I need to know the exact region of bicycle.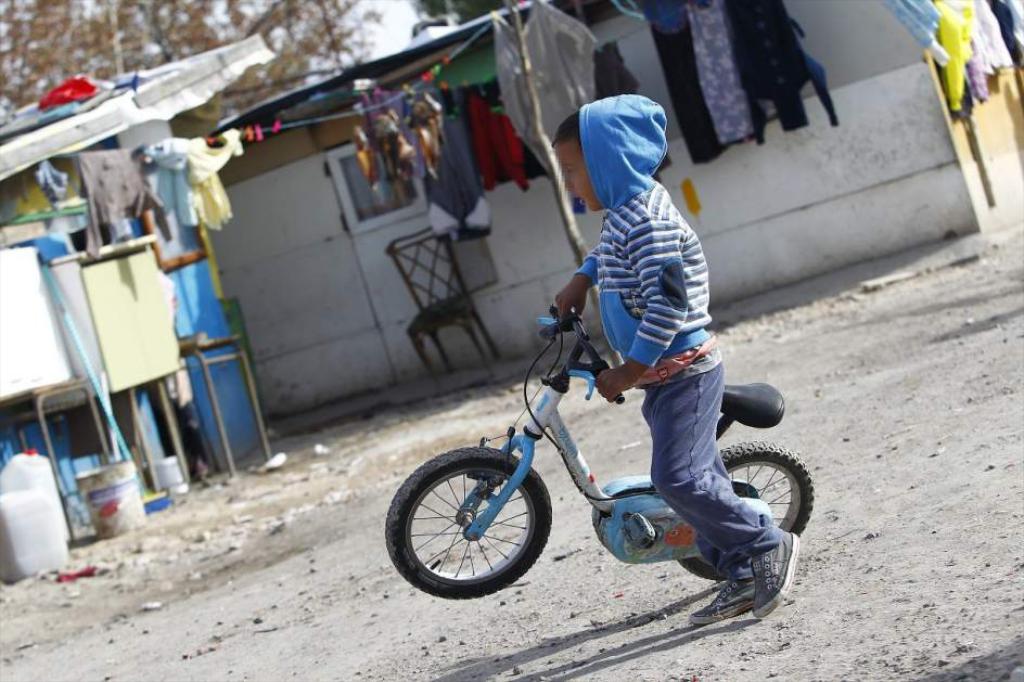
Region: locate(387, 292, 806, 600).
